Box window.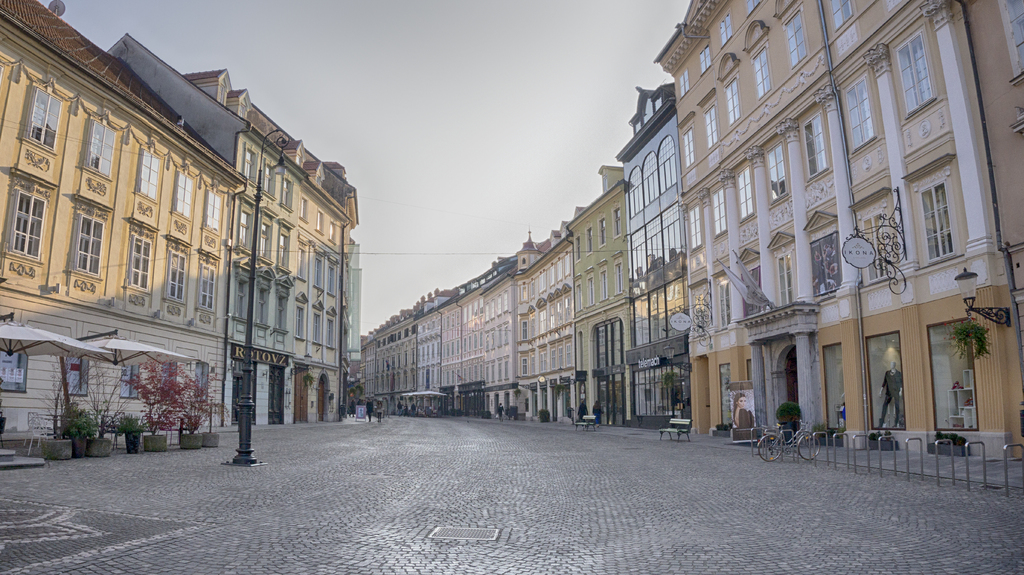
select_region(163, 245, 189, 299).
